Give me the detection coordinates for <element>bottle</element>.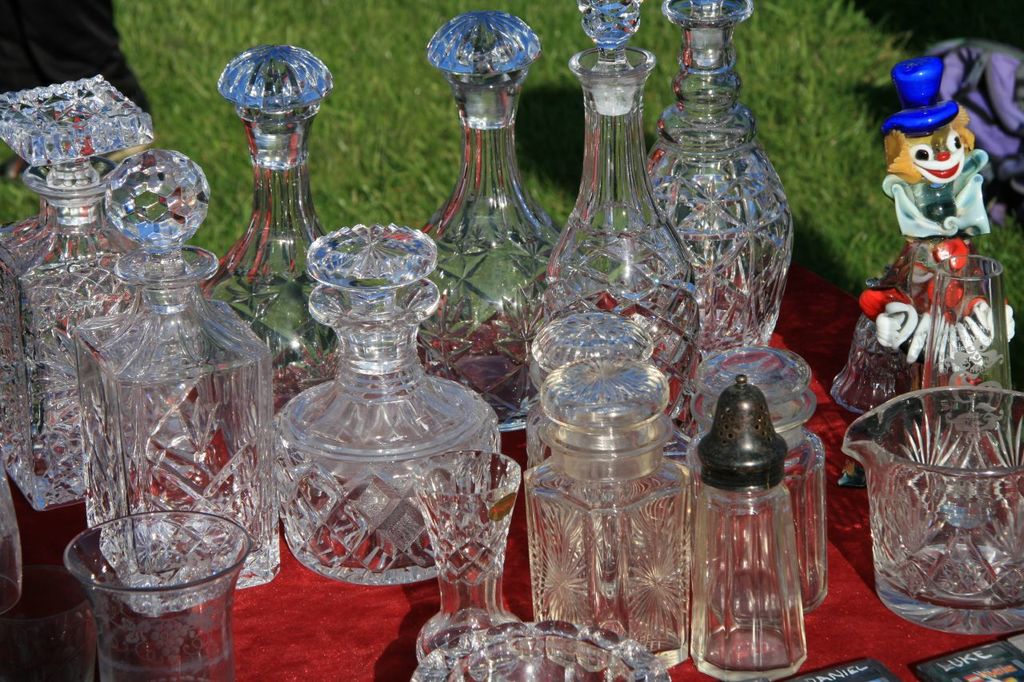
region(526, 309, 655, 468).
